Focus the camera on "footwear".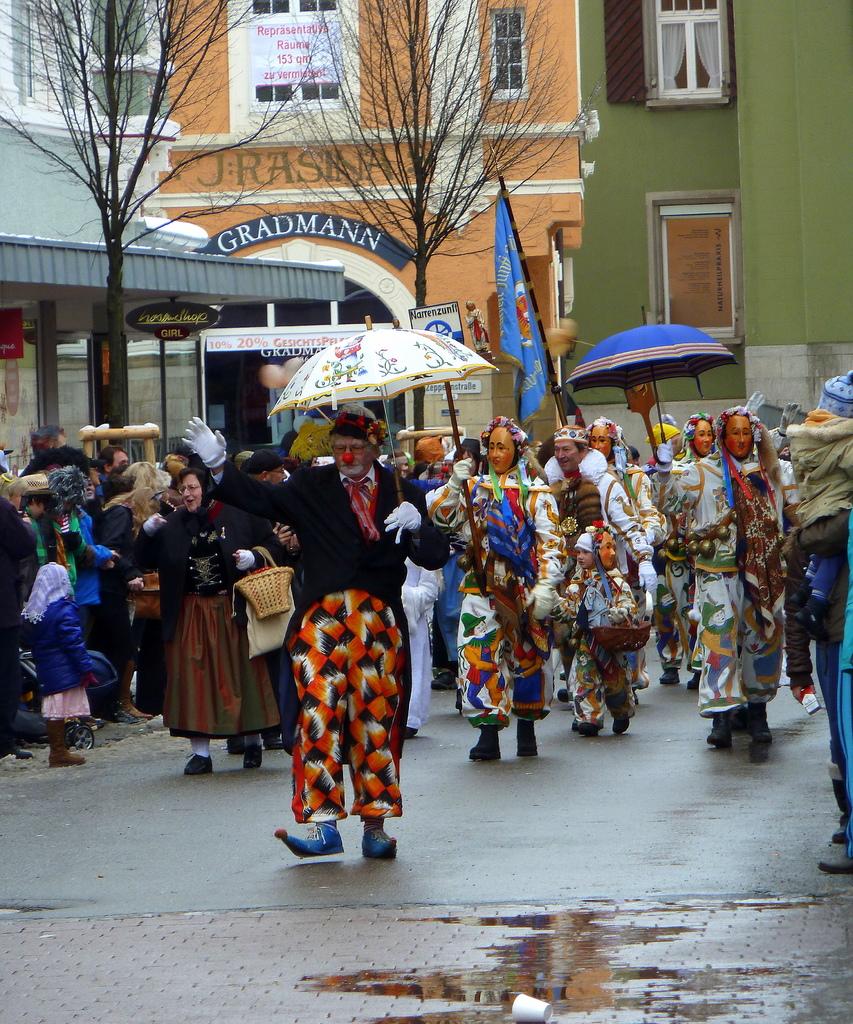
Focus region: [x1=270, y1=803, x2=384, y2=866].
